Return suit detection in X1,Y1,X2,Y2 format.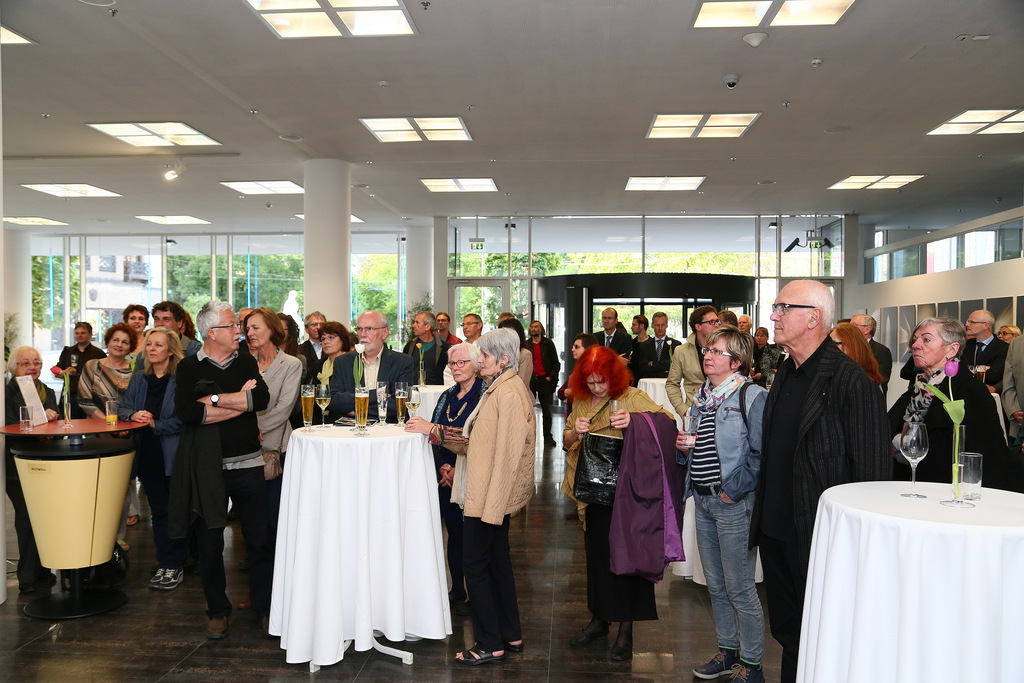
870,337,891,404.
